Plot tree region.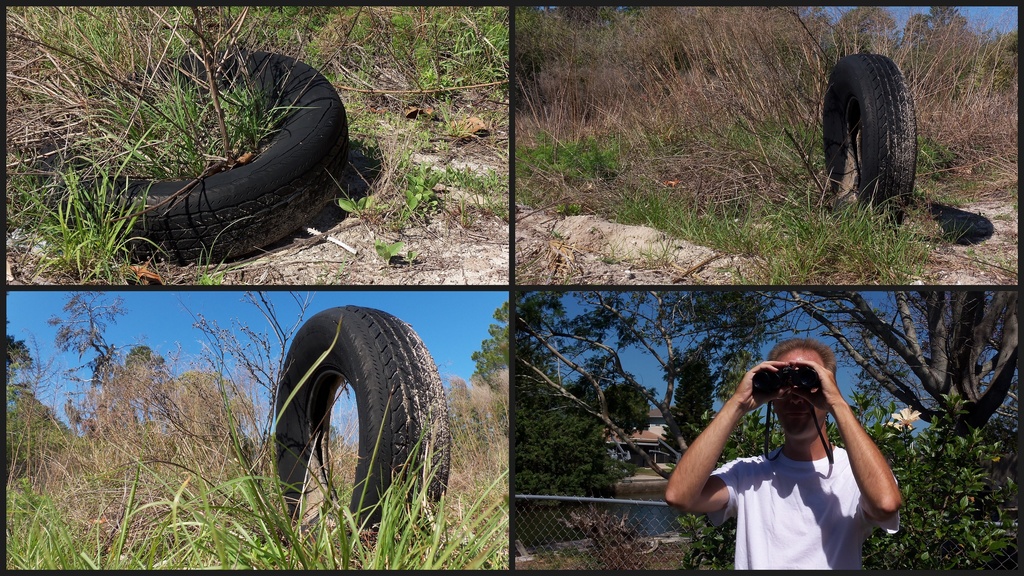
Plotted at (774,291,1016,462).
